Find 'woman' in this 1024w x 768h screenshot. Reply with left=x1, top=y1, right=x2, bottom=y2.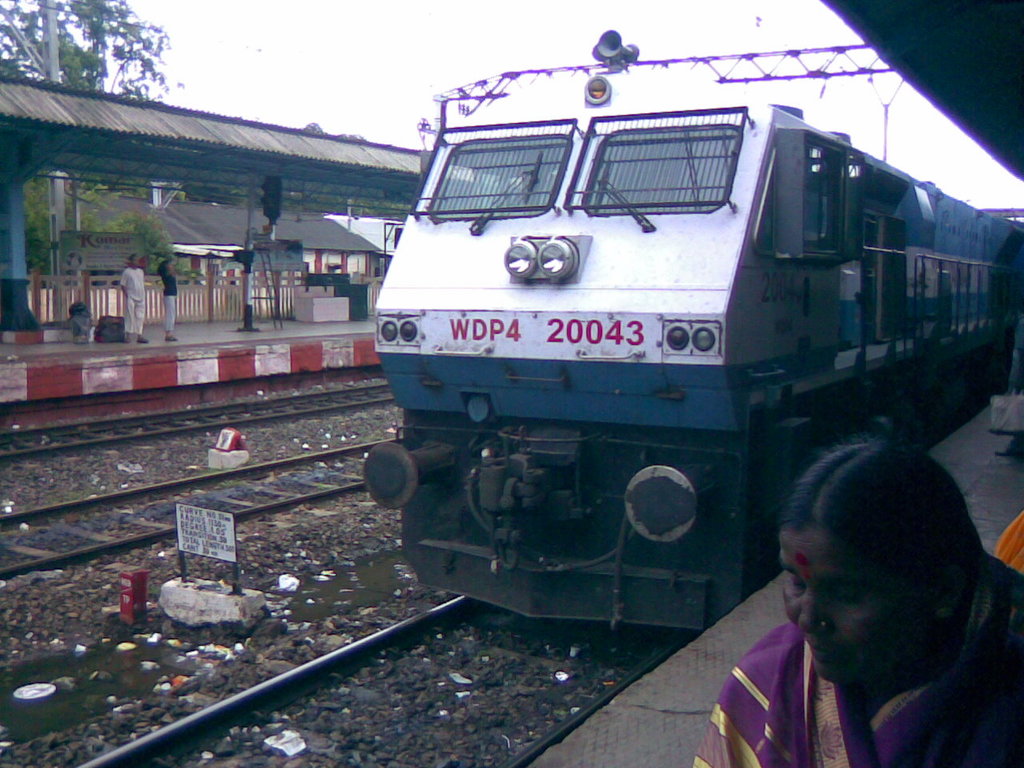
left=677, top=418, right=1023, bottom=767.
